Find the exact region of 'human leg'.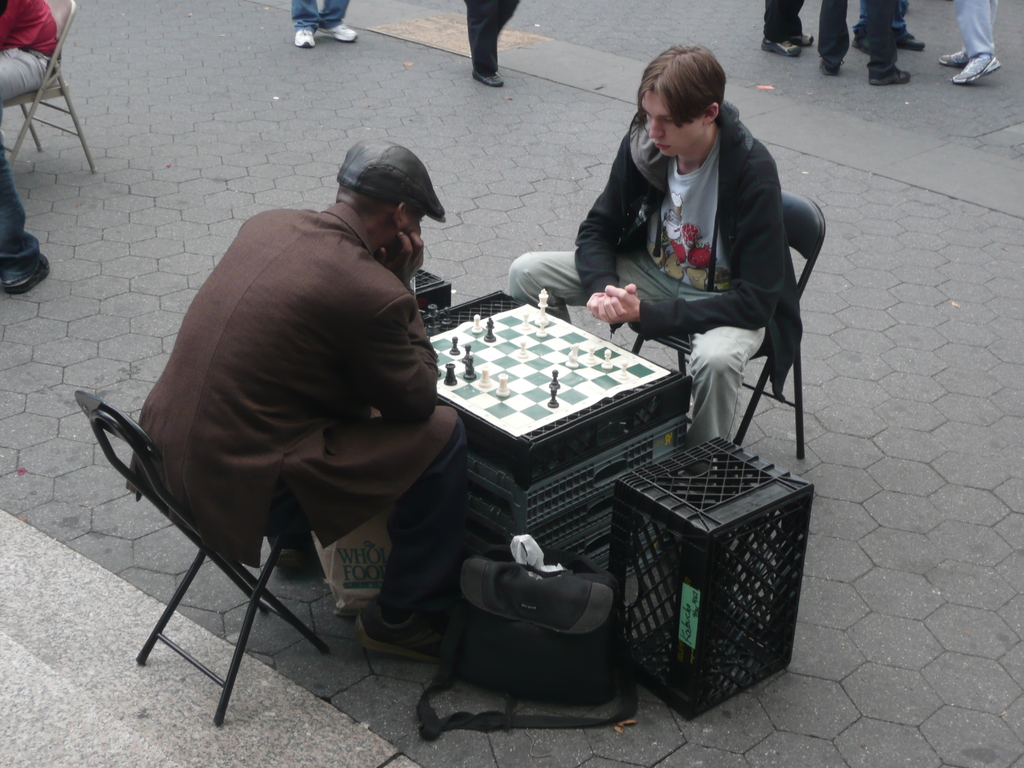
Exact region: box(296, 0, 321, 51).
